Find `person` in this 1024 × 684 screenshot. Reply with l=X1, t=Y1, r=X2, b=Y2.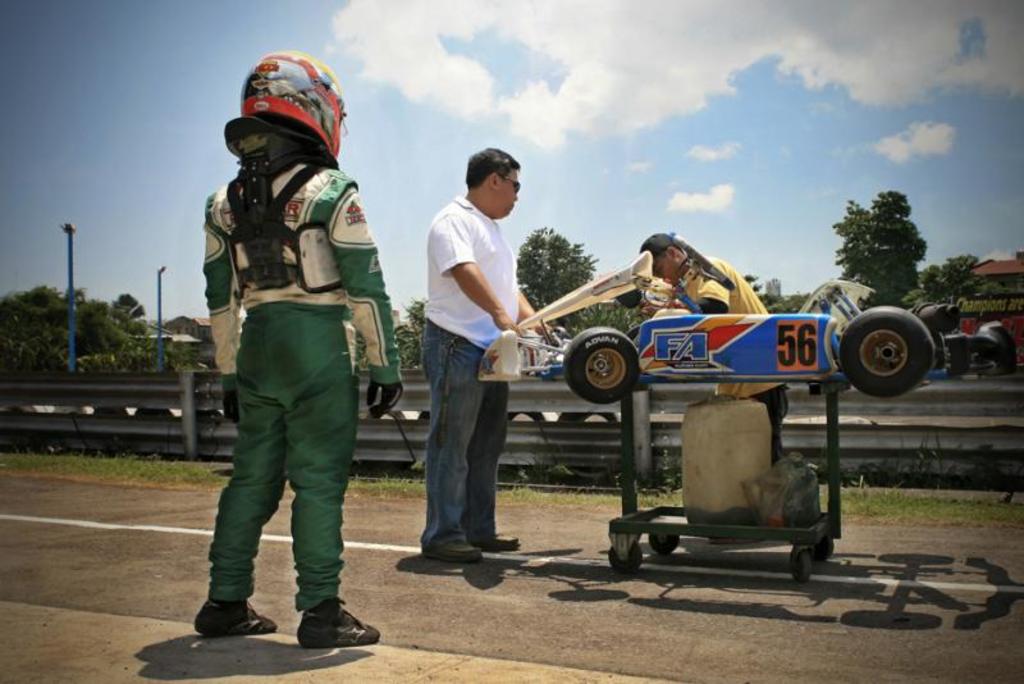
l=634, t=224, r=790, b=471.
